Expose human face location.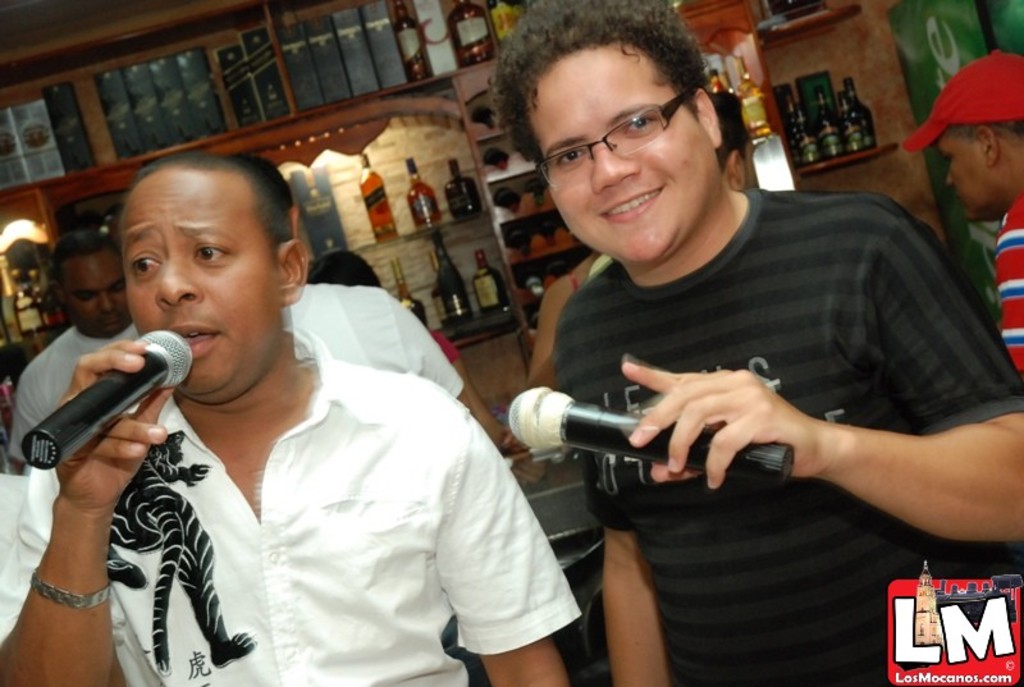
Exposed at rect(119, 177, 285, 400).
